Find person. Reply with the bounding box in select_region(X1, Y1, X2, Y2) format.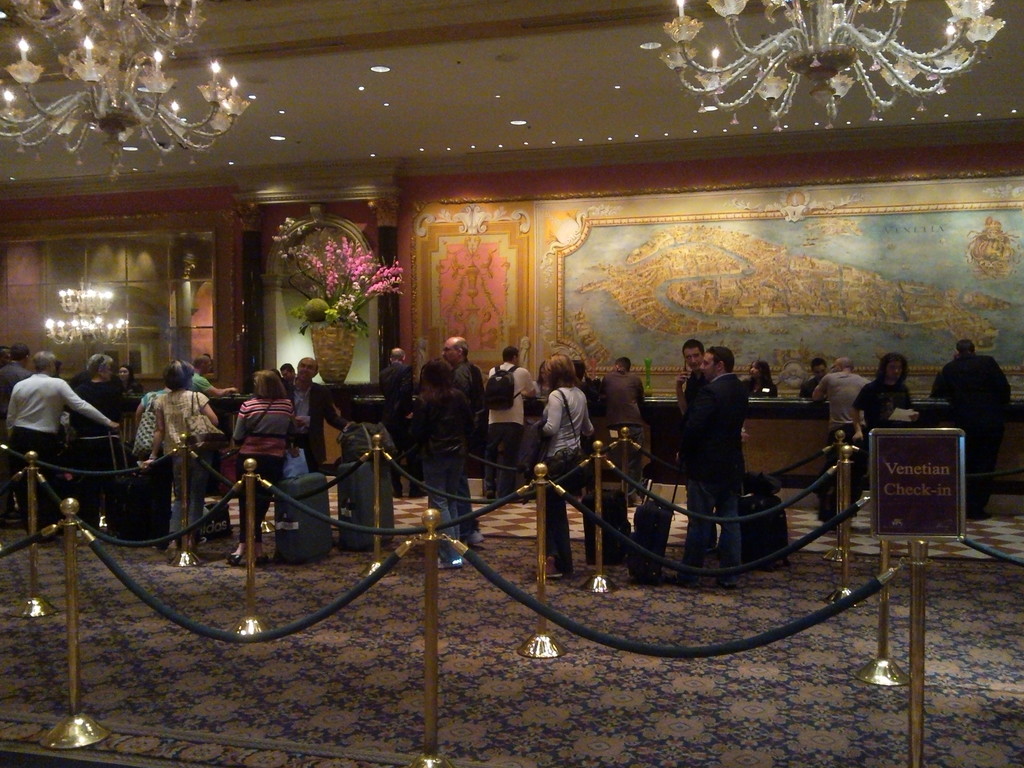
select_region(742, 358, 774, 397).
